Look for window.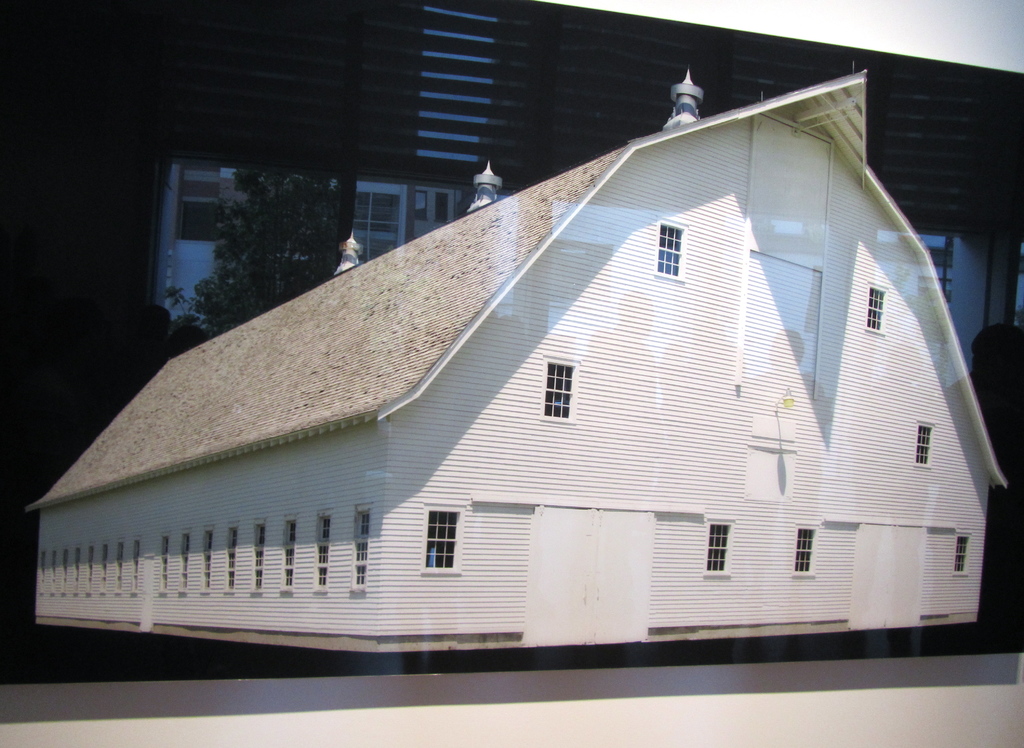
Found: (left=97, top=539, right=108, bottom=597).
